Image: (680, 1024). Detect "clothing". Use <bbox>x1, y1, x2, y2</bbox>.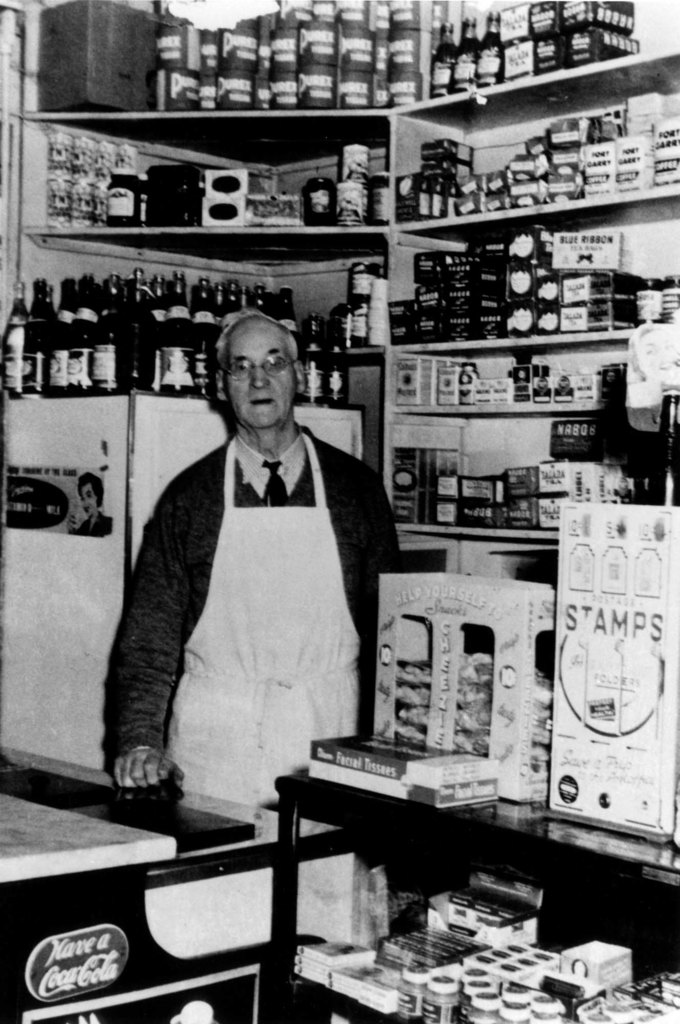
<bbox>110, 381, 409, 815</bbox>.
